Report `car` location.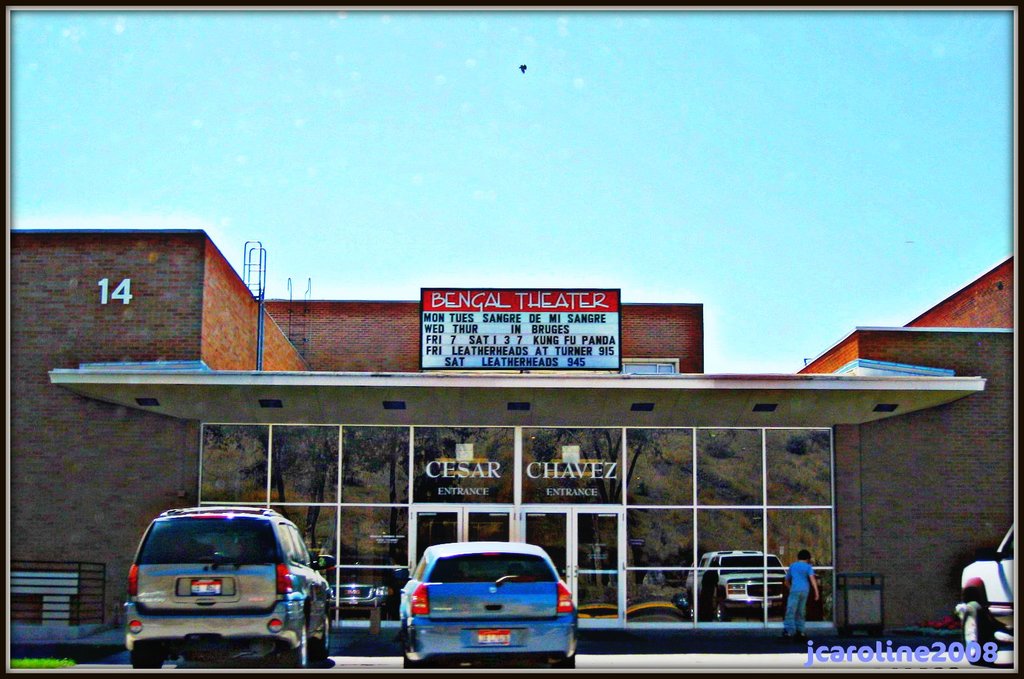
Report: l=122, t=497, r=334, b=667.
